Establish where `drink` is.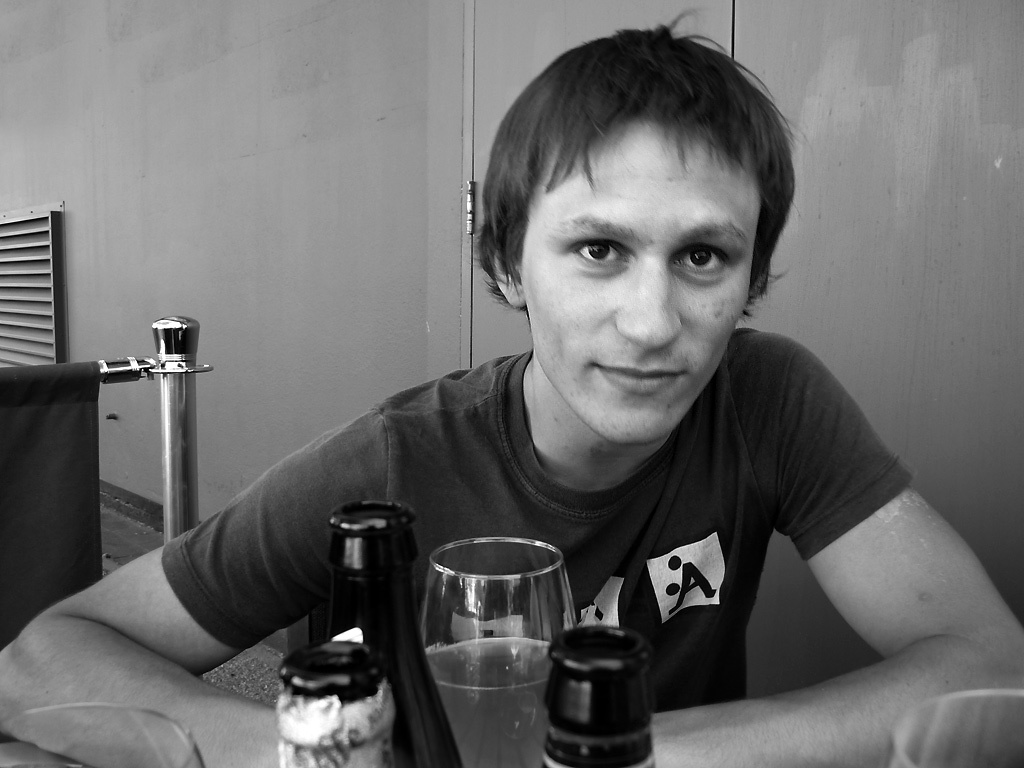
Established at locate(421, 536, 569, 746).
